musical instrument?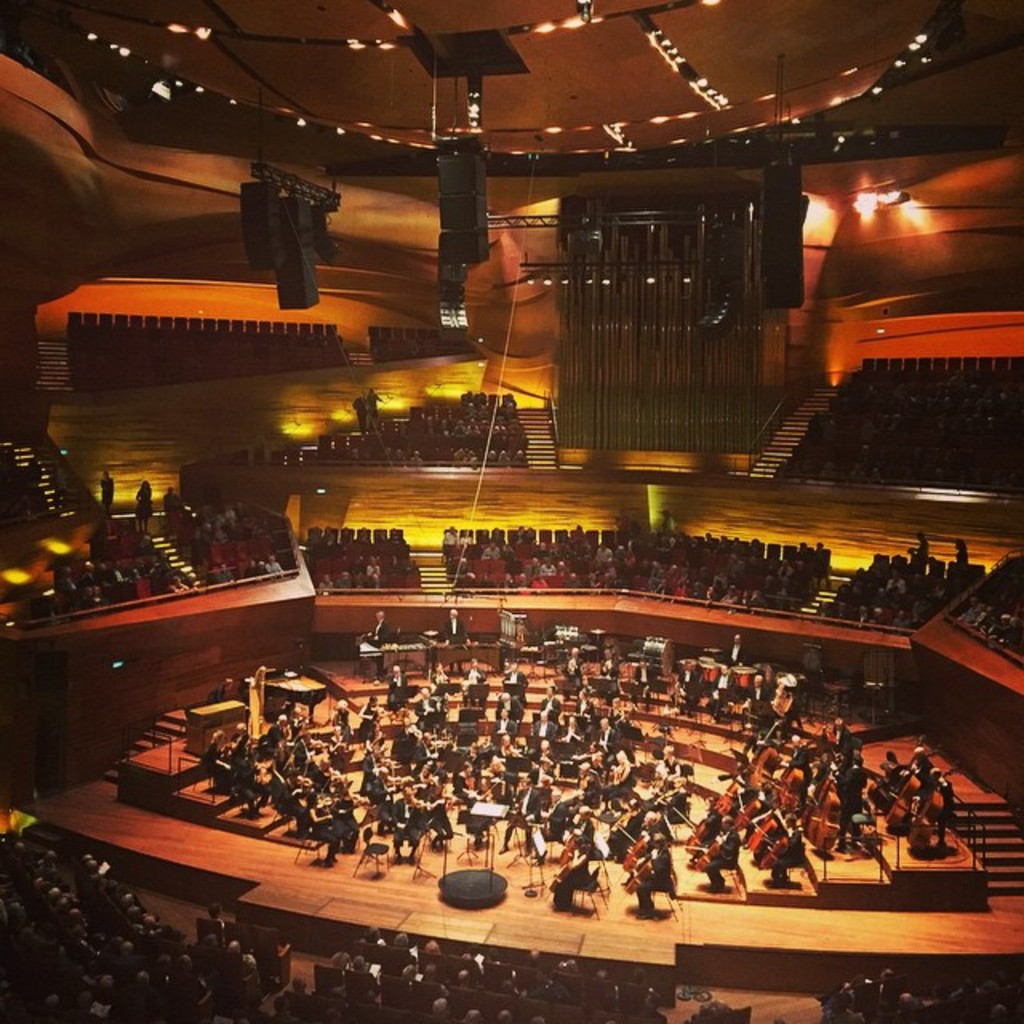
crop(387, 762, 406, 800)
